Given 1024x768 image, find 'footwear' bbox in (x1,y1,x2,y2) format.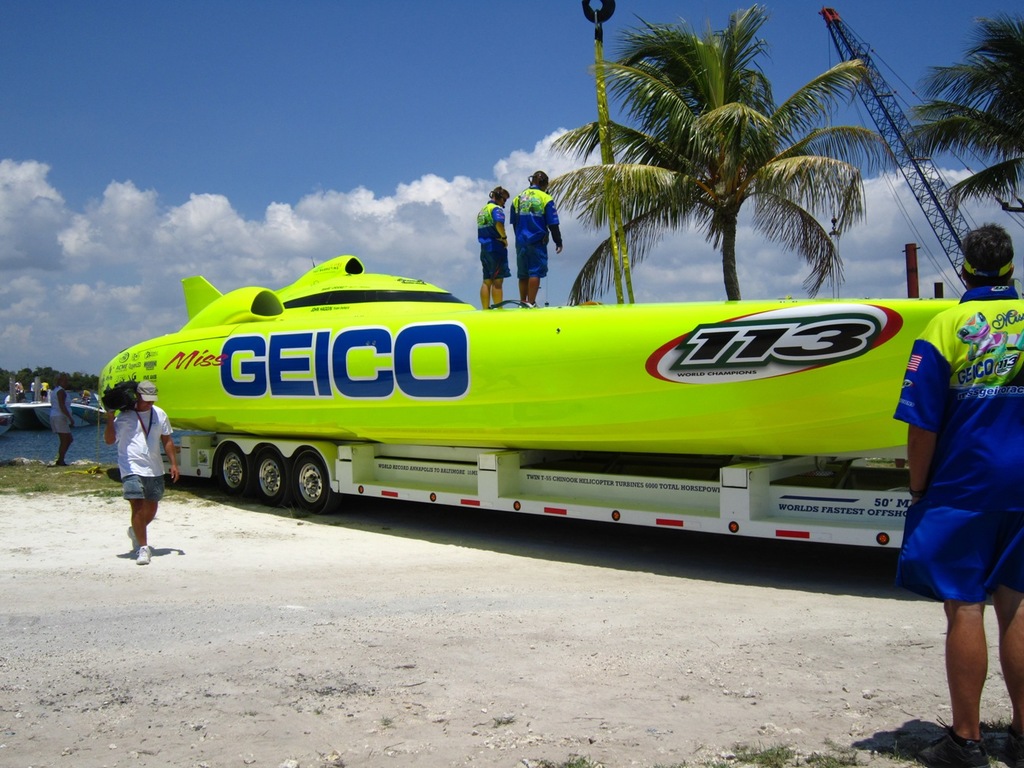
(917,717,982,767).
